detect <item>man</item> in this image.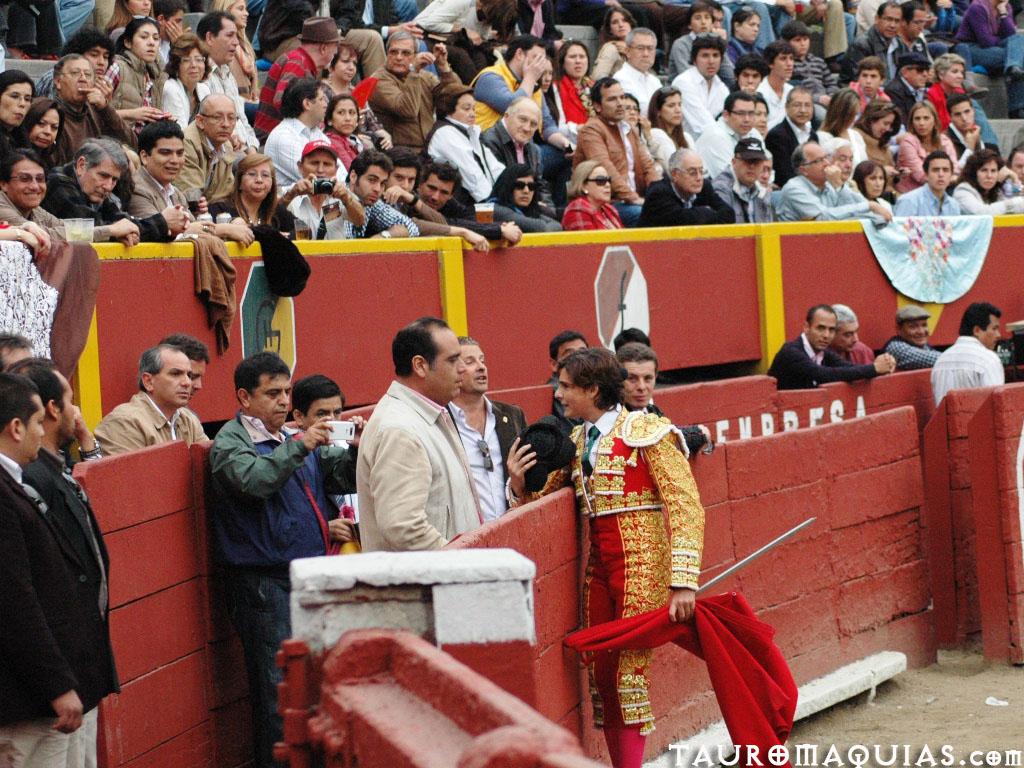
Detection: bbox=(698, 90, 773, 177).
